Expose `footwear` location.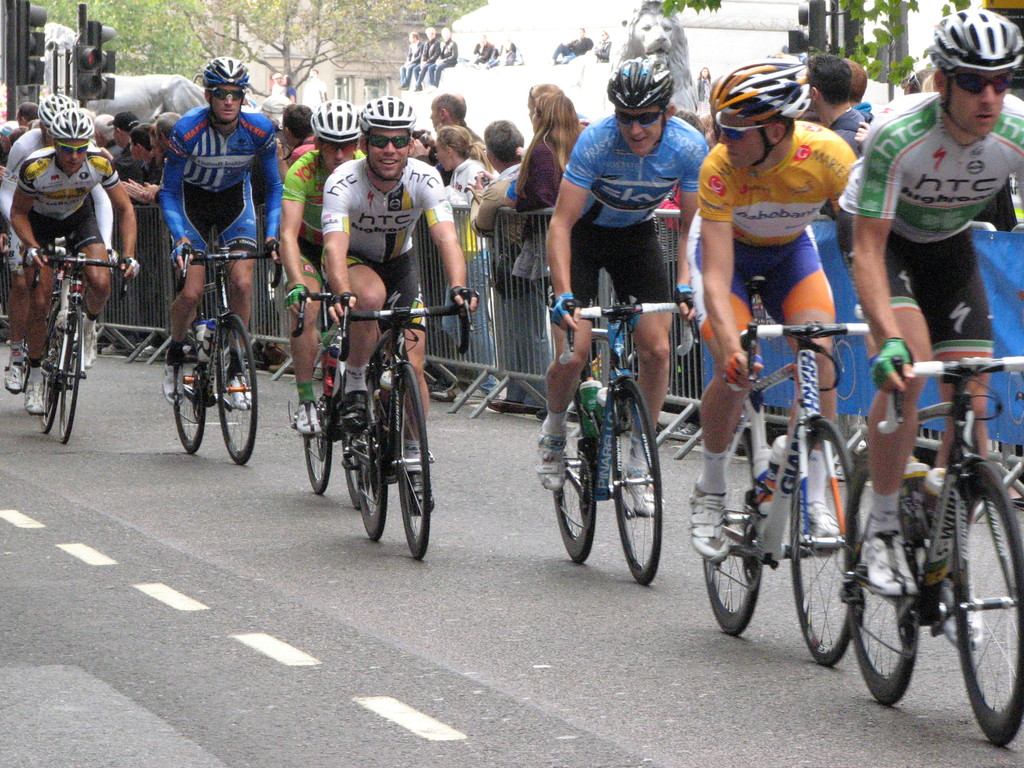
Exposed at bbox=[1, 335, 30, 394].
